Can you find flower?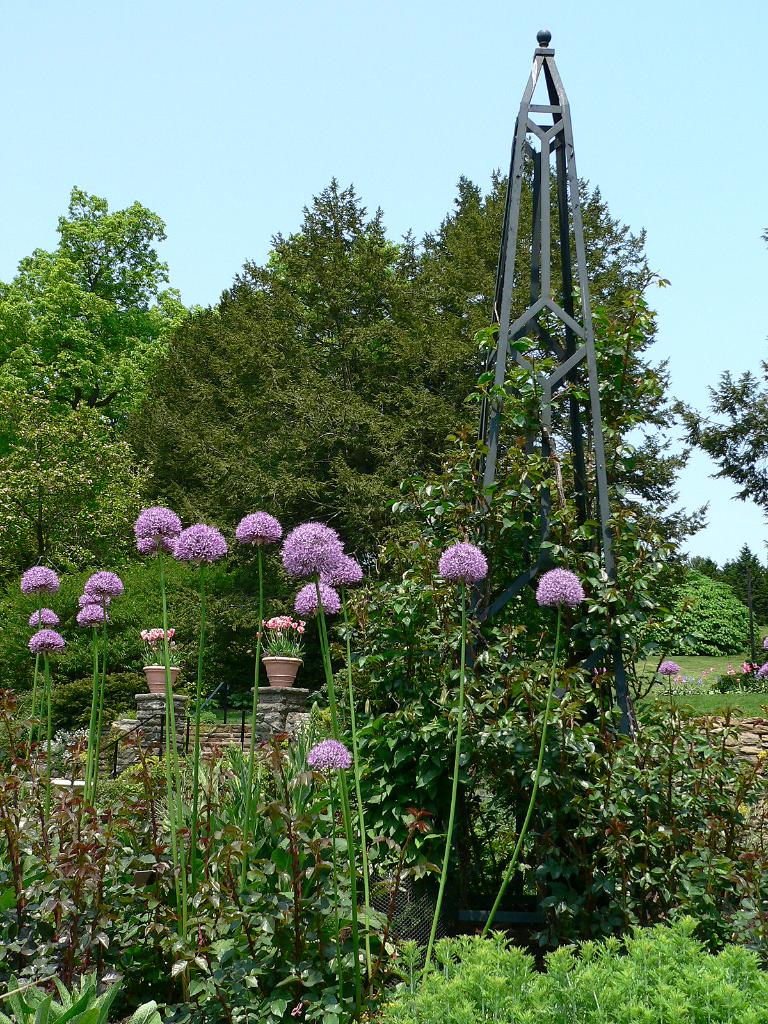
Yes, bounding box: 280 518 342 578.
